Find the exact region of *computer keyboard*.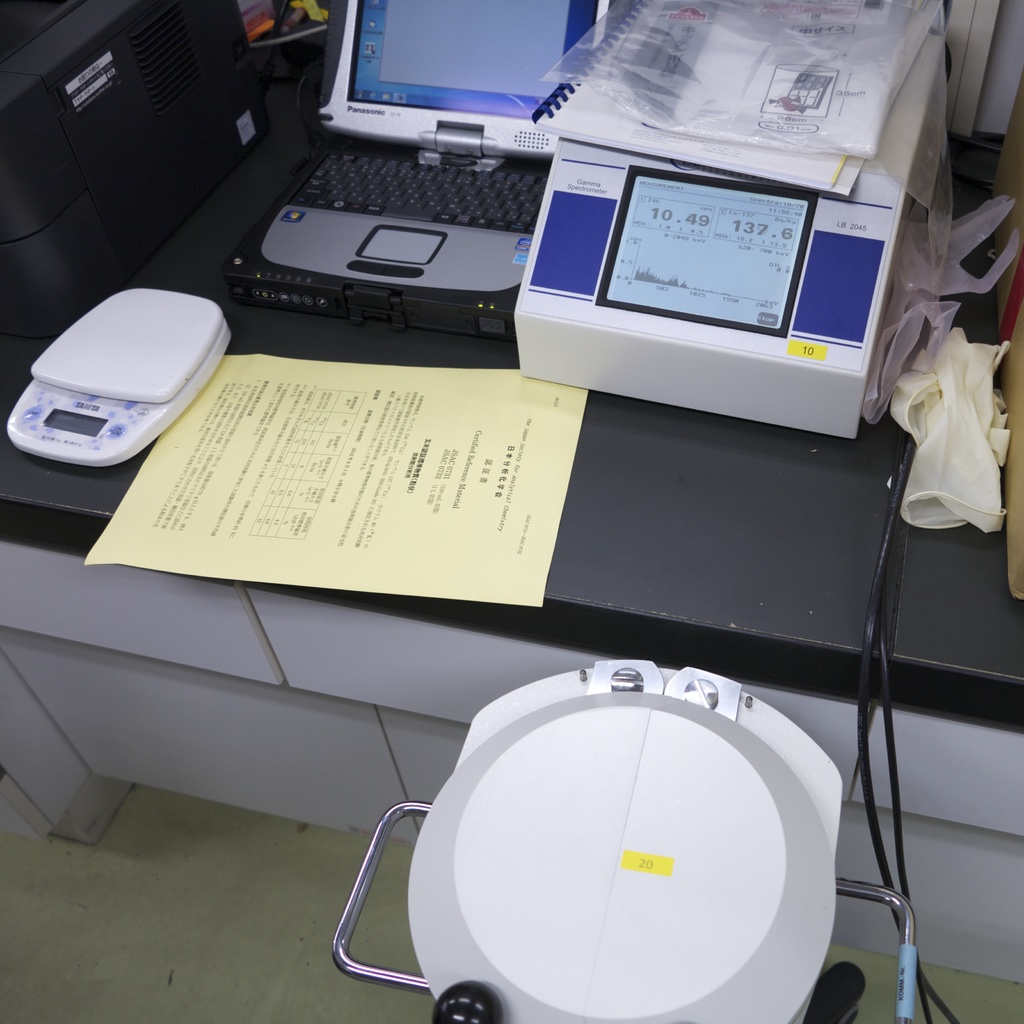
Exact region: 285/144/550/233.
